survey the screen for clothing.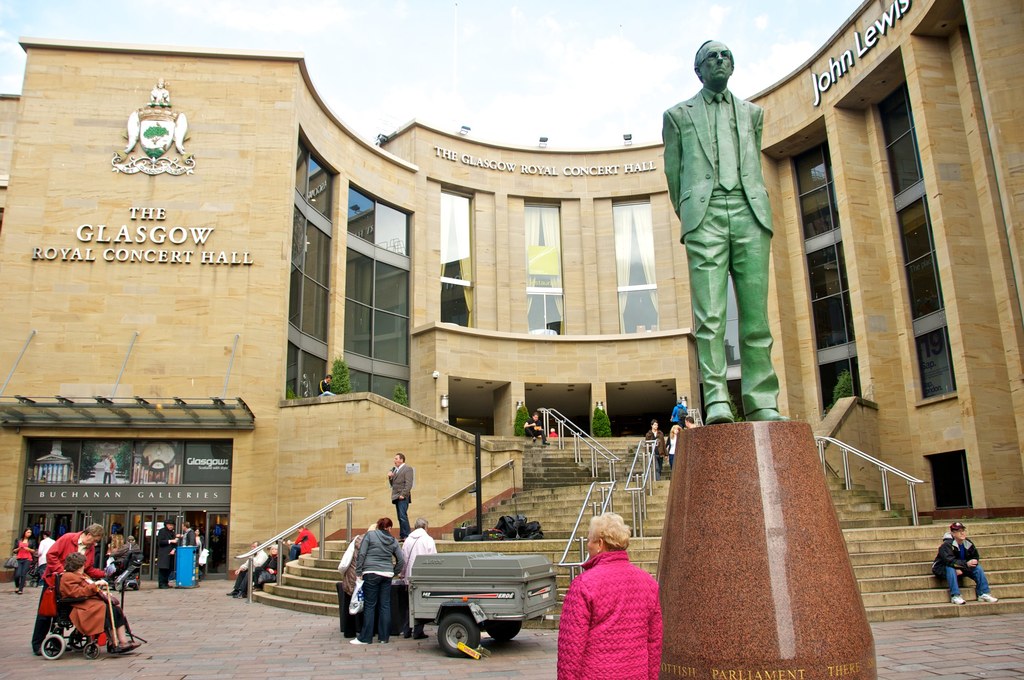
Survey found: box(401, 522, 438, 634).
